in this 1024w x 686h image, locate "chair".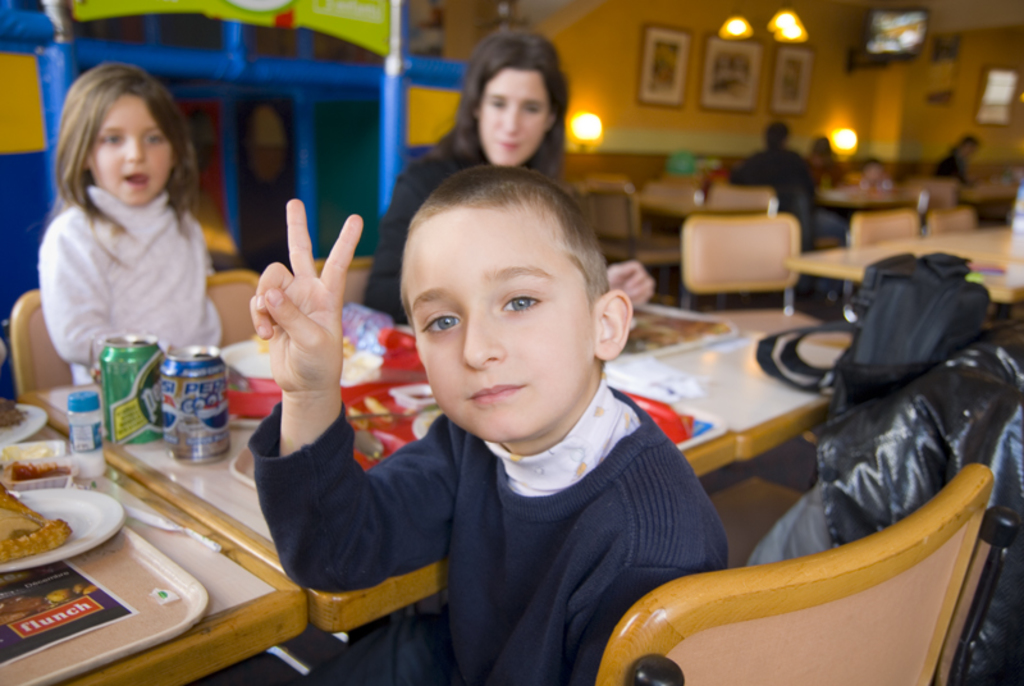
Bounding box: box(590, 452, 1023, 685).
